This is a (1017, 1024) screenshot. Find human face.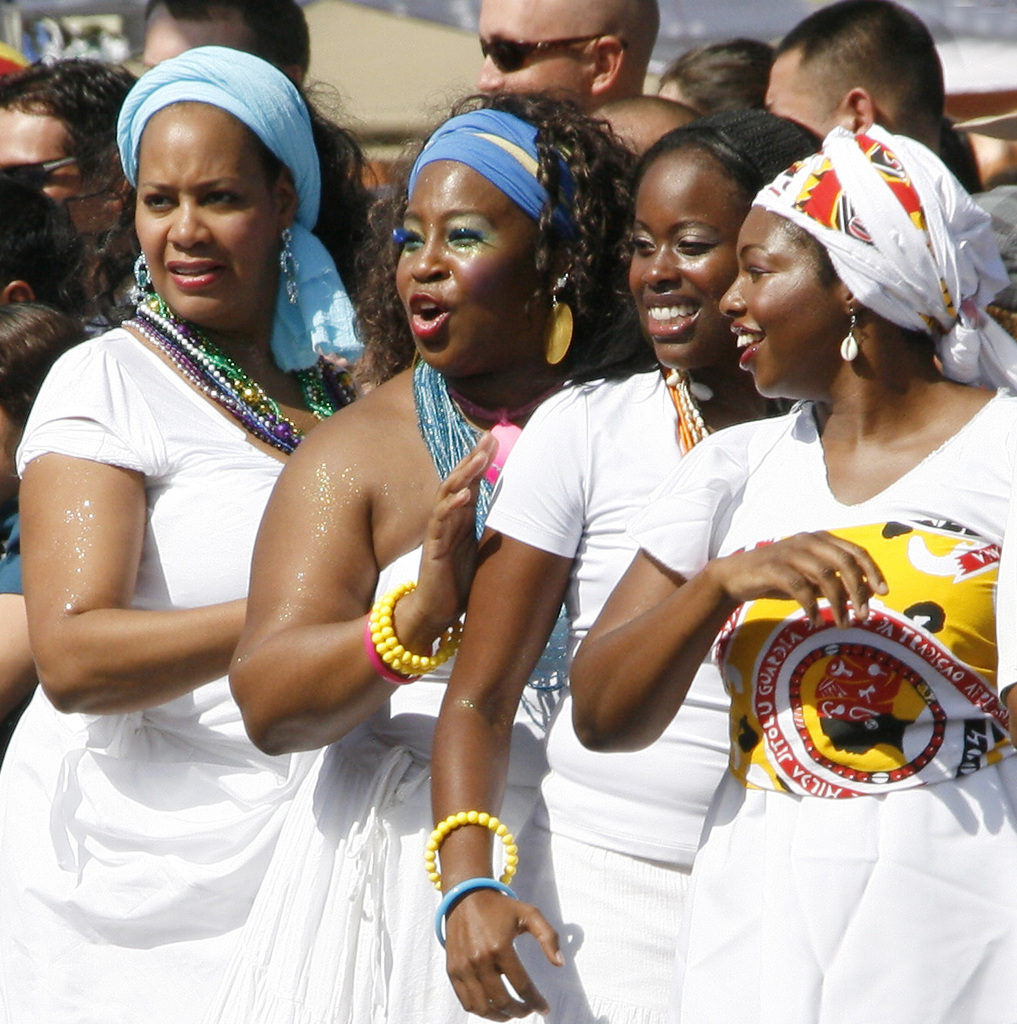
Bounding box: 632/143/756/382.
